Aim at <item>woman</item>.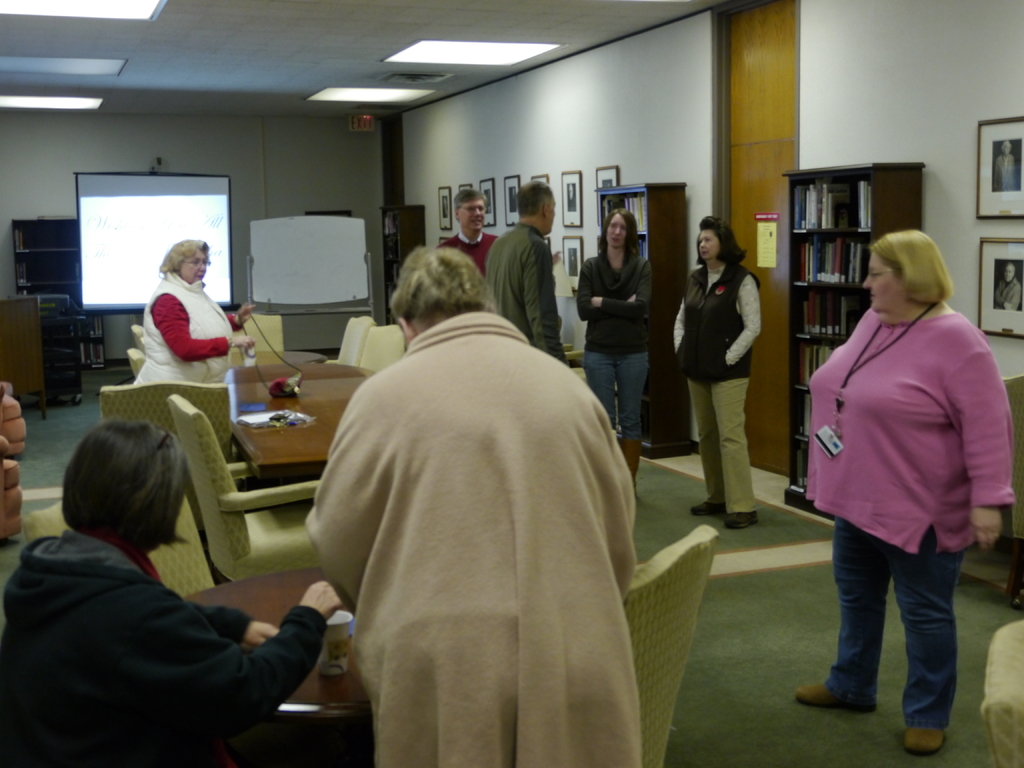
Aimed at x1=572, y1=209, x2=655, y2=495.
